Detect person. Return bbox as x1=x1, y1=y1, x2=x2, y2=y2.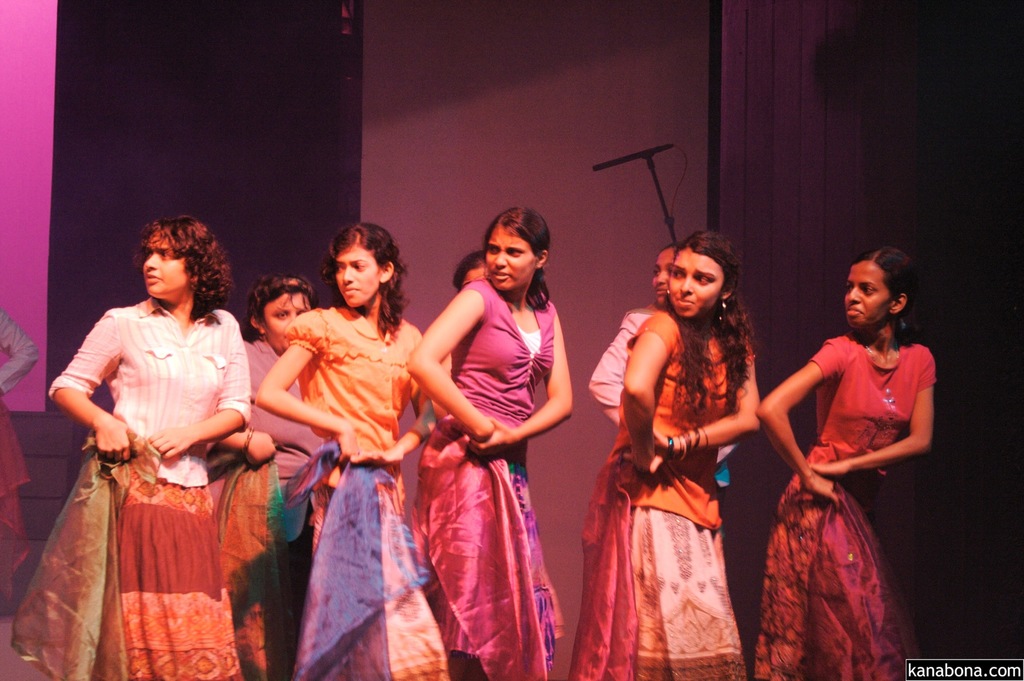
x1=574, y1=234, x2=764, y2=680.
